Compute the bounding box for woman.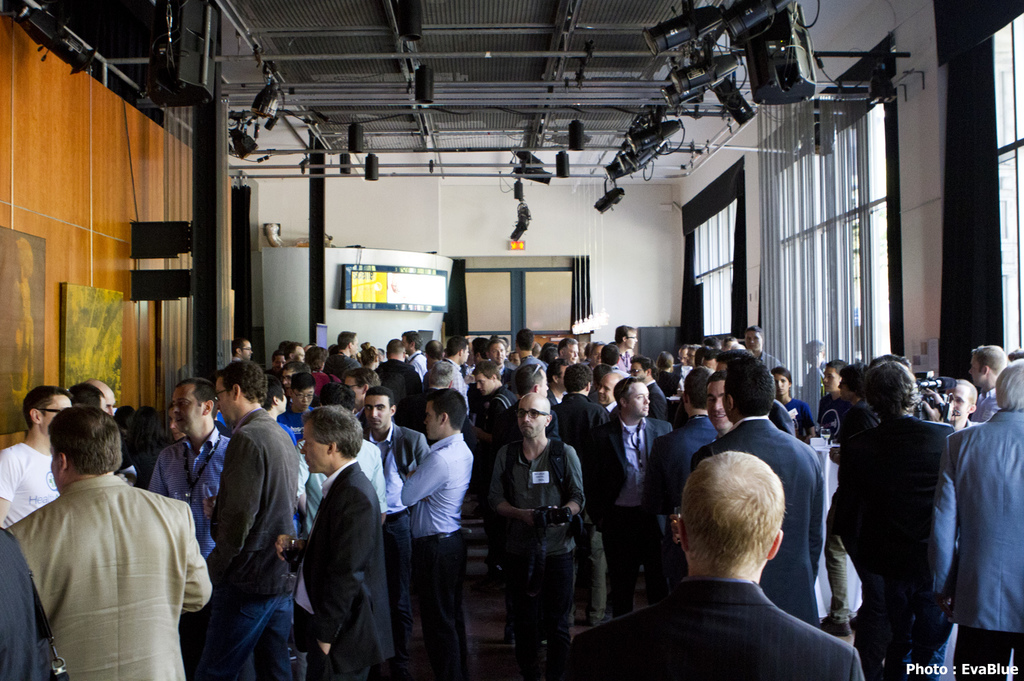
left=650, top=351, right=685, bottom=399.
